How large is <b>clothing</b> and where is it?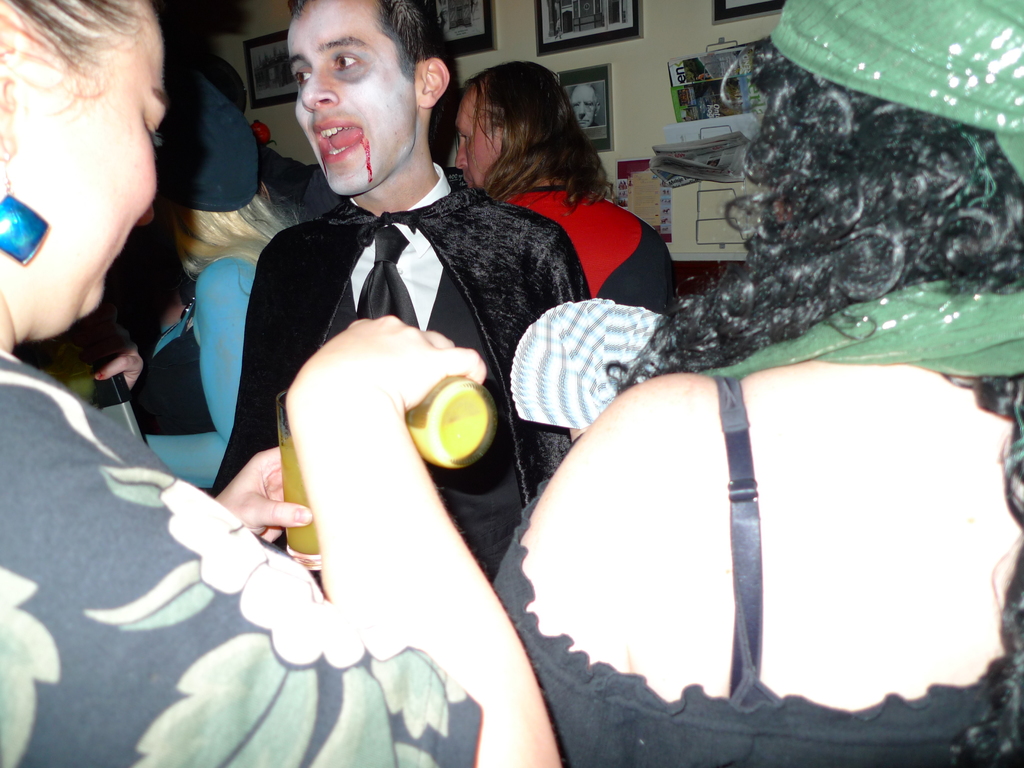
Bounding box: locate(0, 358, 481, 767).
